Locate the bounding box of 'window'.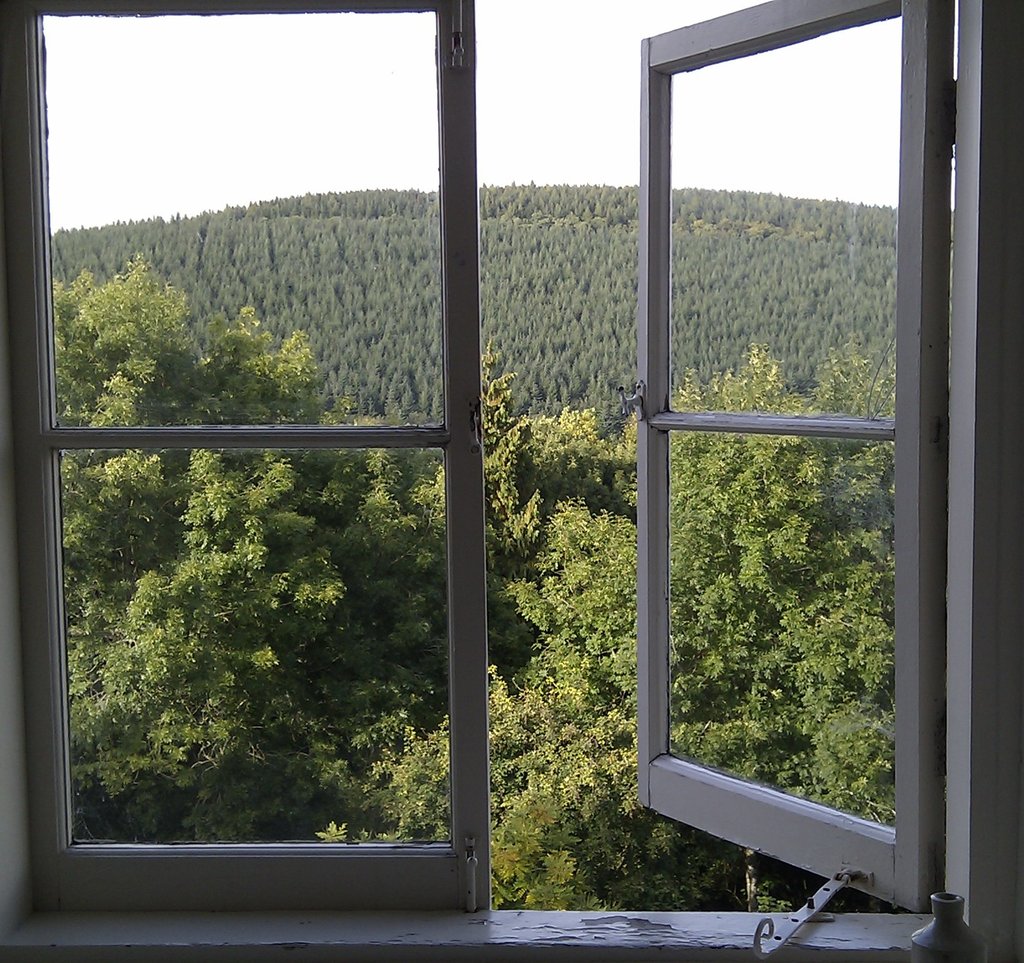
Bounding box: rect(3, 0, 512, 910).
